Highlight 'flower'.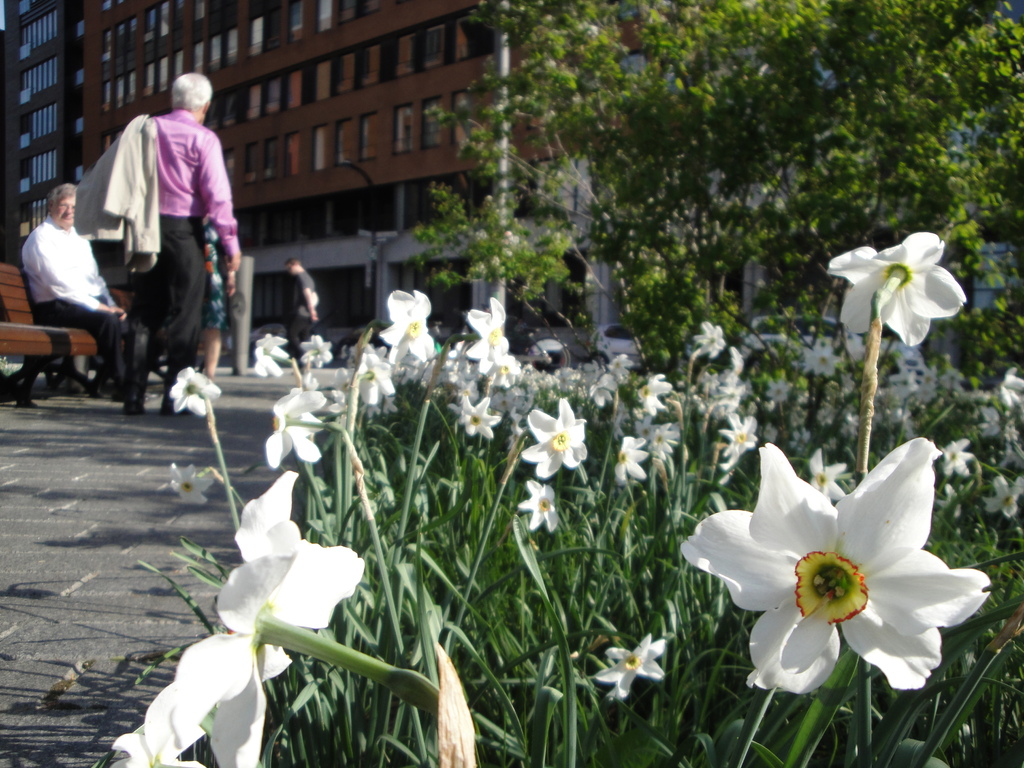
Highlighted region: detection(457, 392, 502, 435).
